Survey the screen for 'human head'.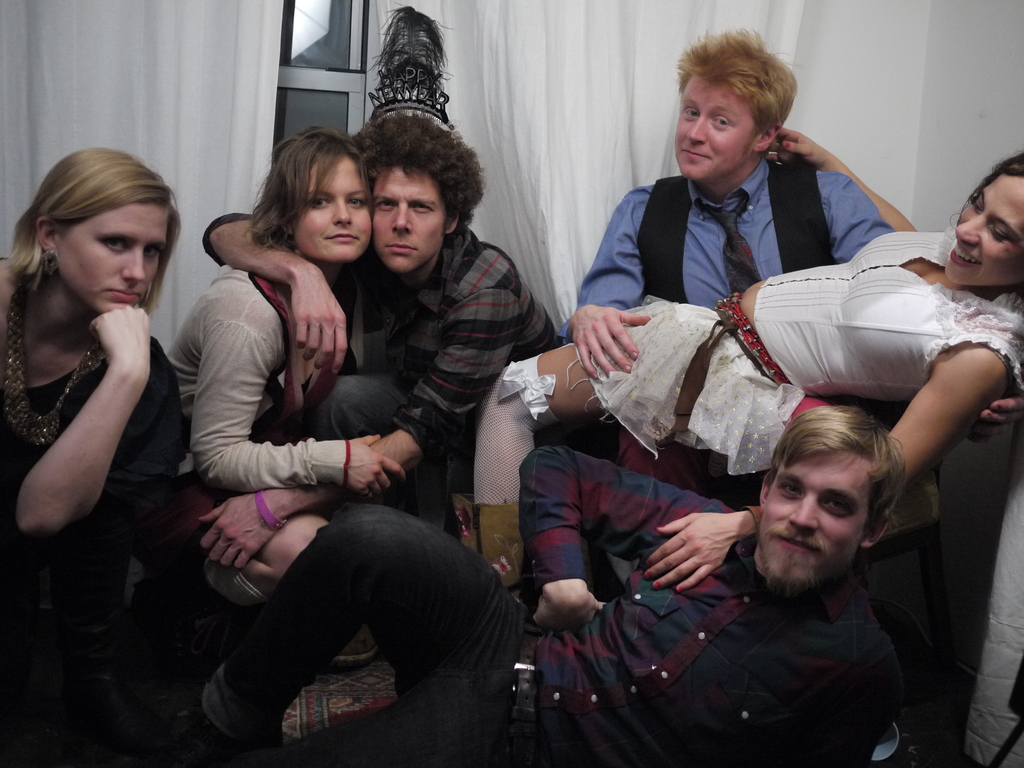
Survey found: pyautogui.locateOnScreen(264, 124, 374, 263).
